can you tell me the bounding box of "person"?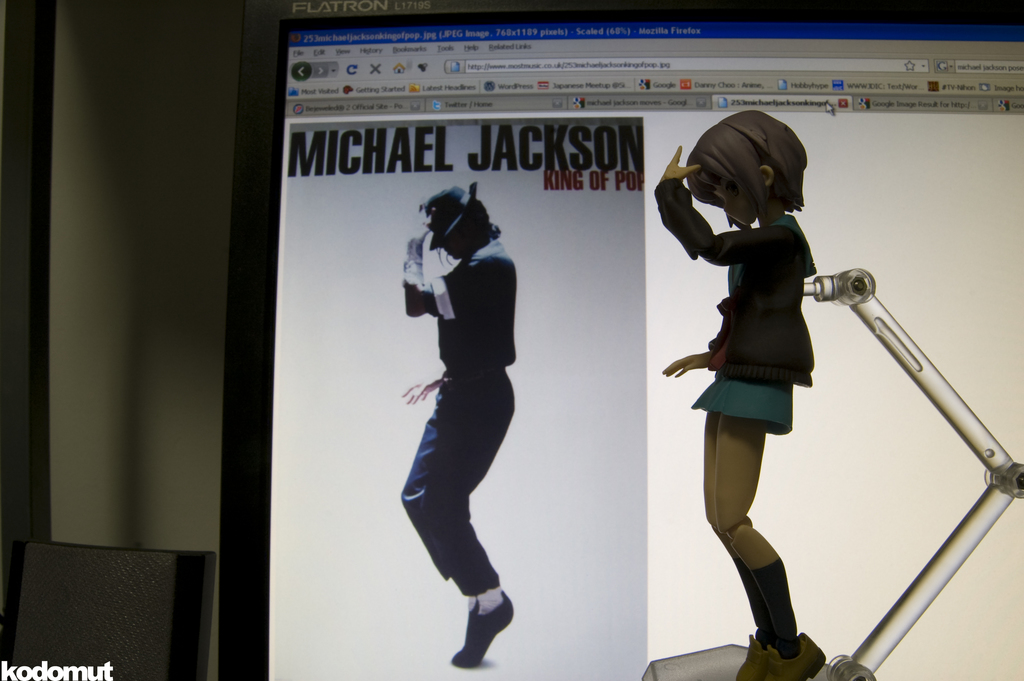
bbox=[381, 156, 545, 664].
